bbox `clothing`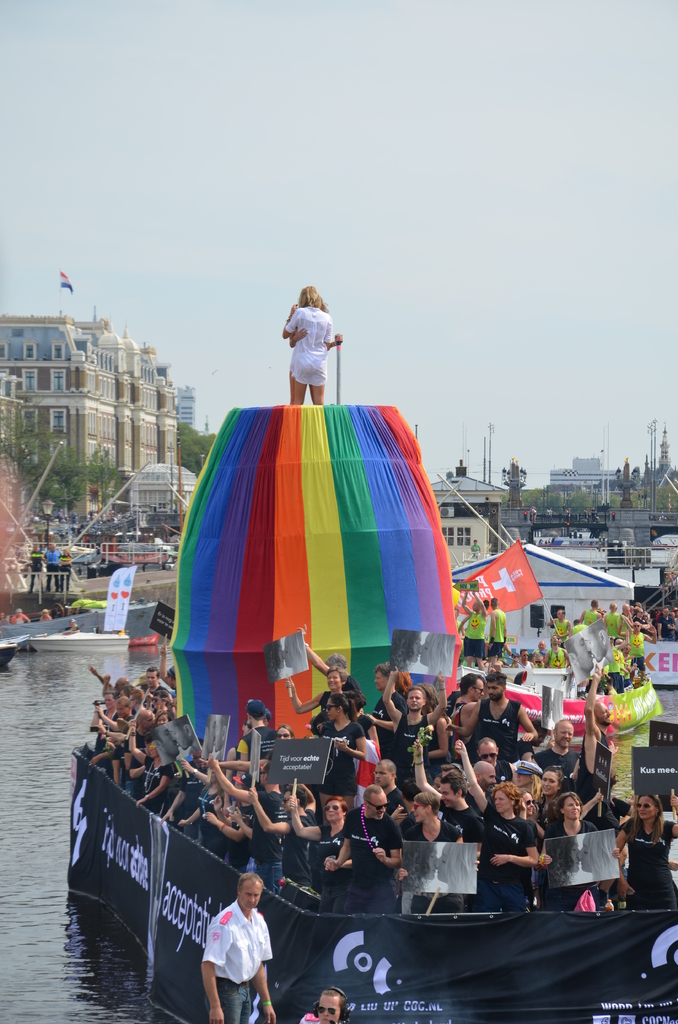
487/605/503/662
